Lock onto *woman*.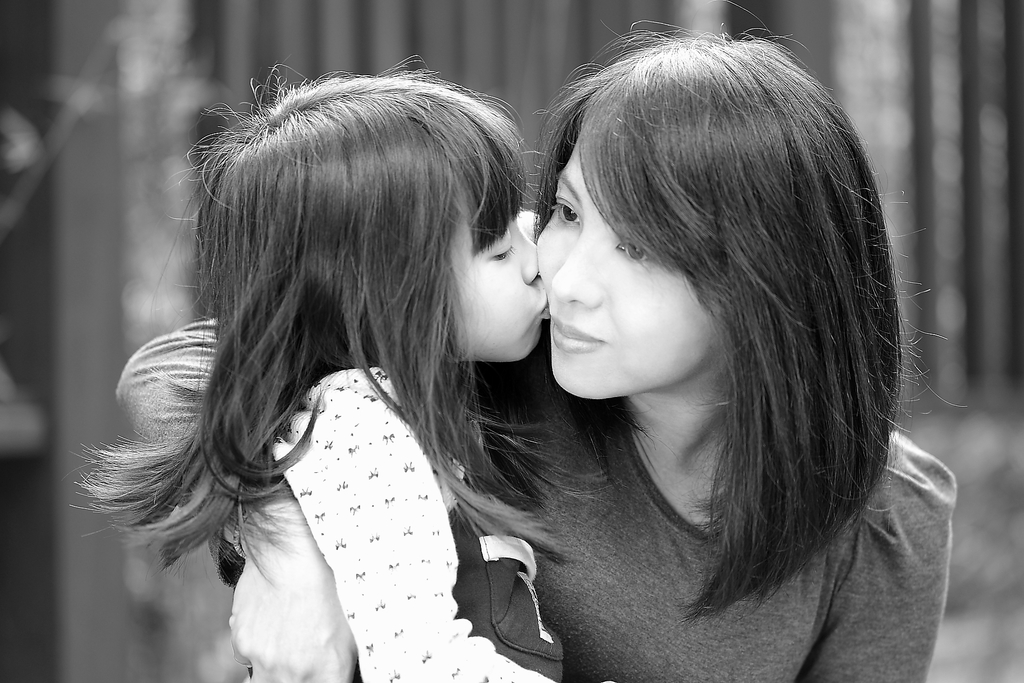
Locked: 111:27:938:682.
